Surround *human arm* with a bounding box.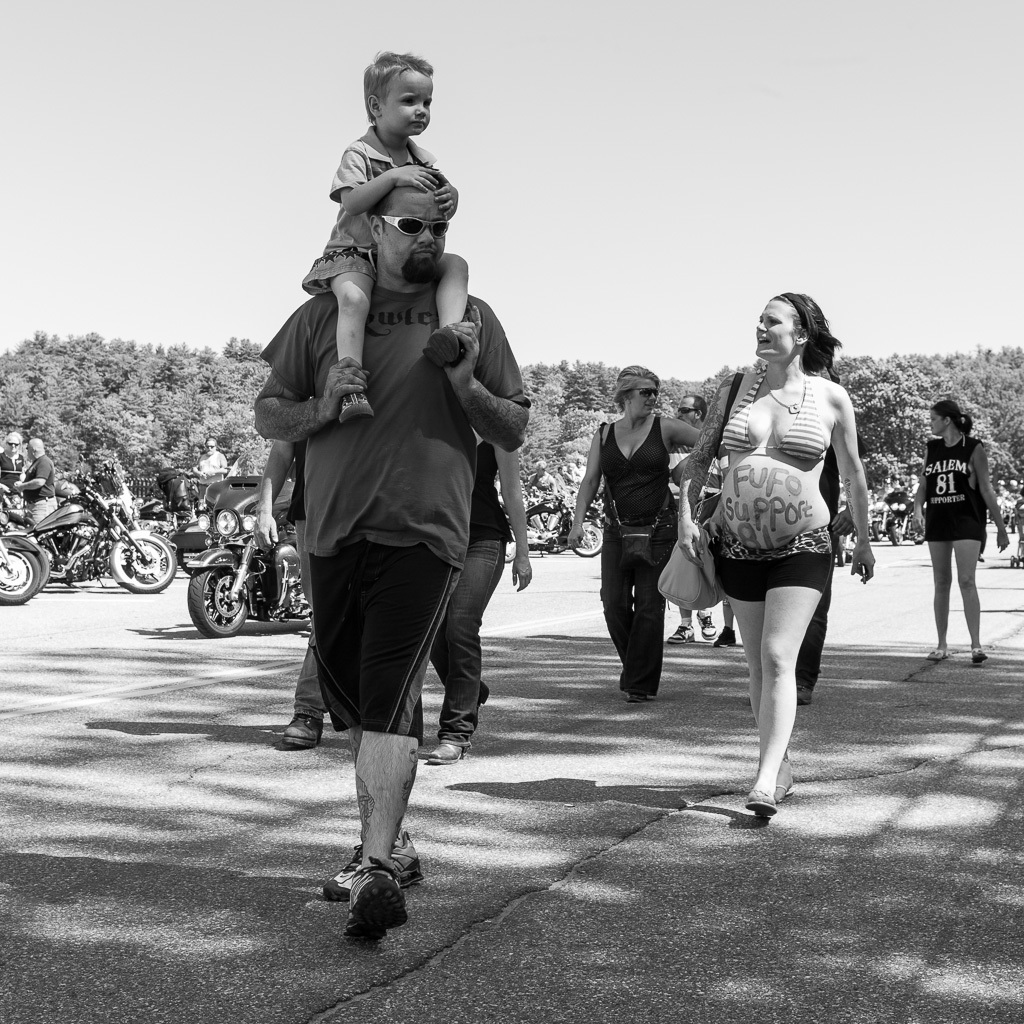
bbox(677, 376, 731, 558).
